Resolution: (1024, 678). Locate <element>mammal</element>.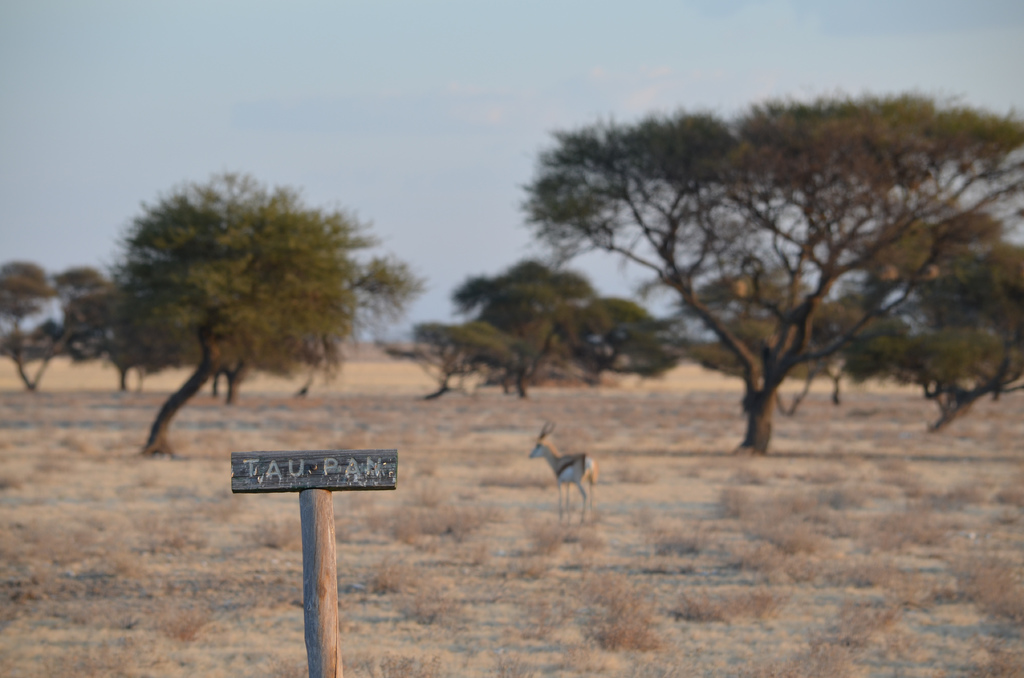
crop(524, 423, 596, 515).
